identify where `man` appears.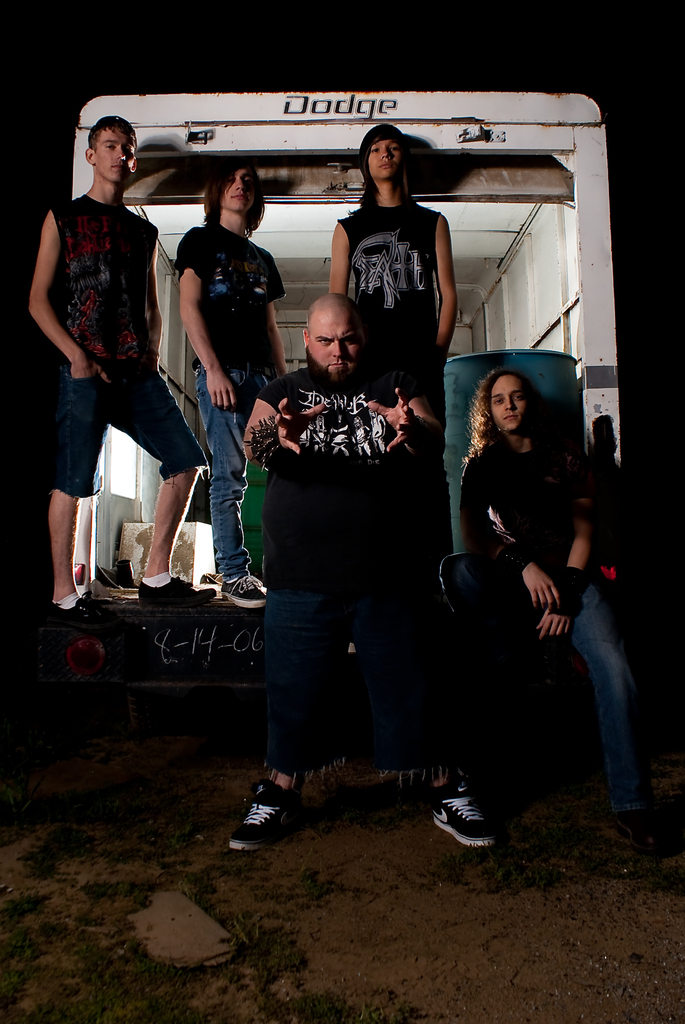
Appears at crop(217, 280, 505, 851).
